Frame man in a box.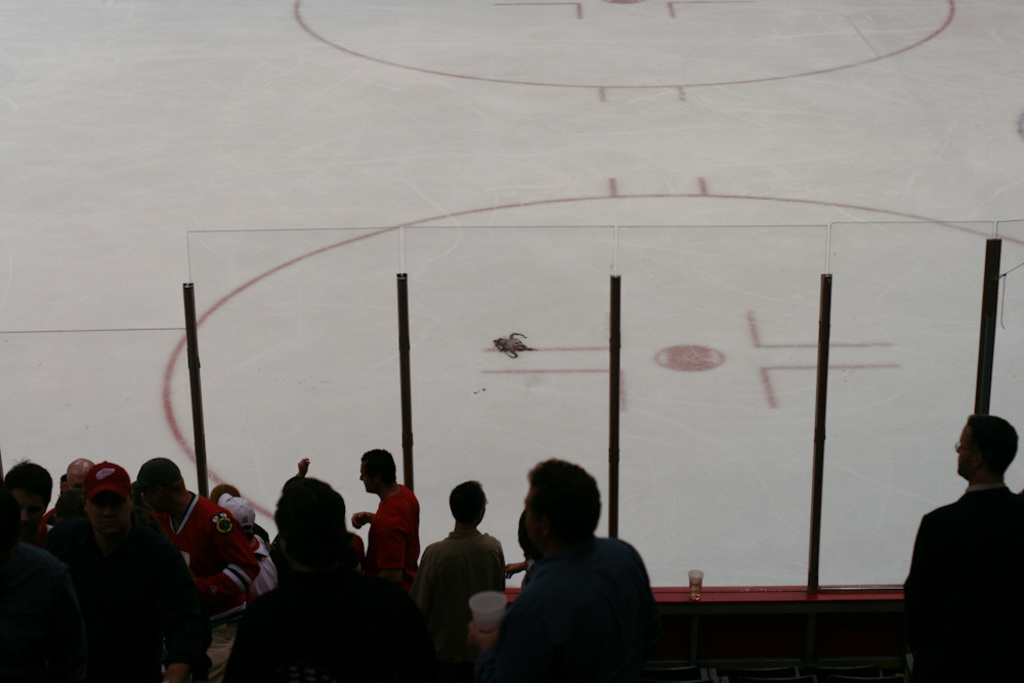
464:458:665:682.
